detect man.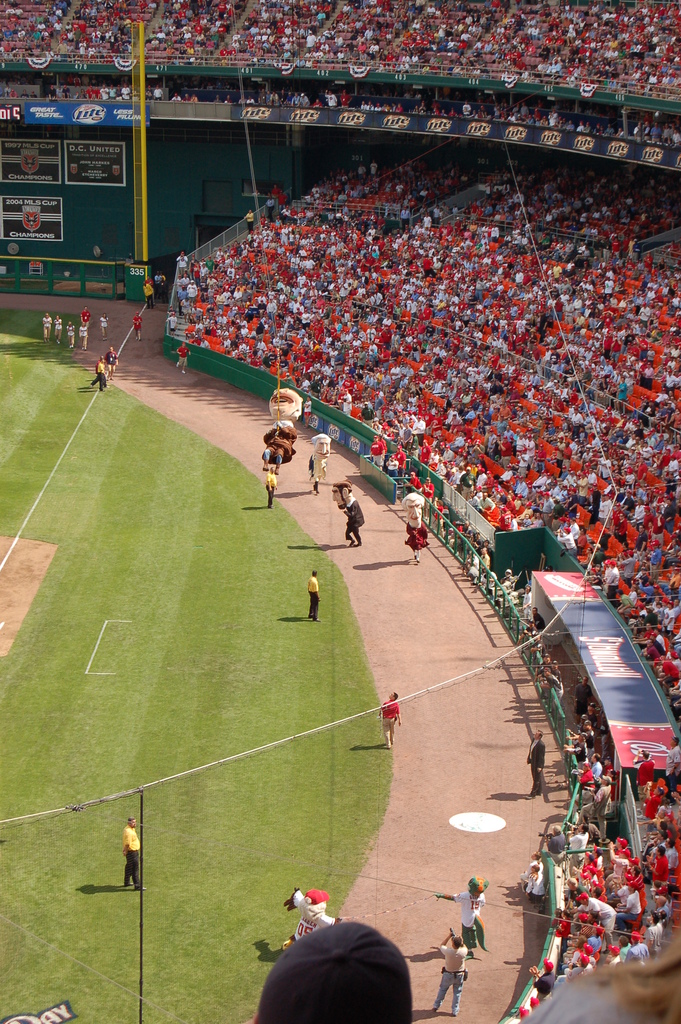
Detected at {"left": 132, "top": 311, "right": 144, "bottom": 342}.
